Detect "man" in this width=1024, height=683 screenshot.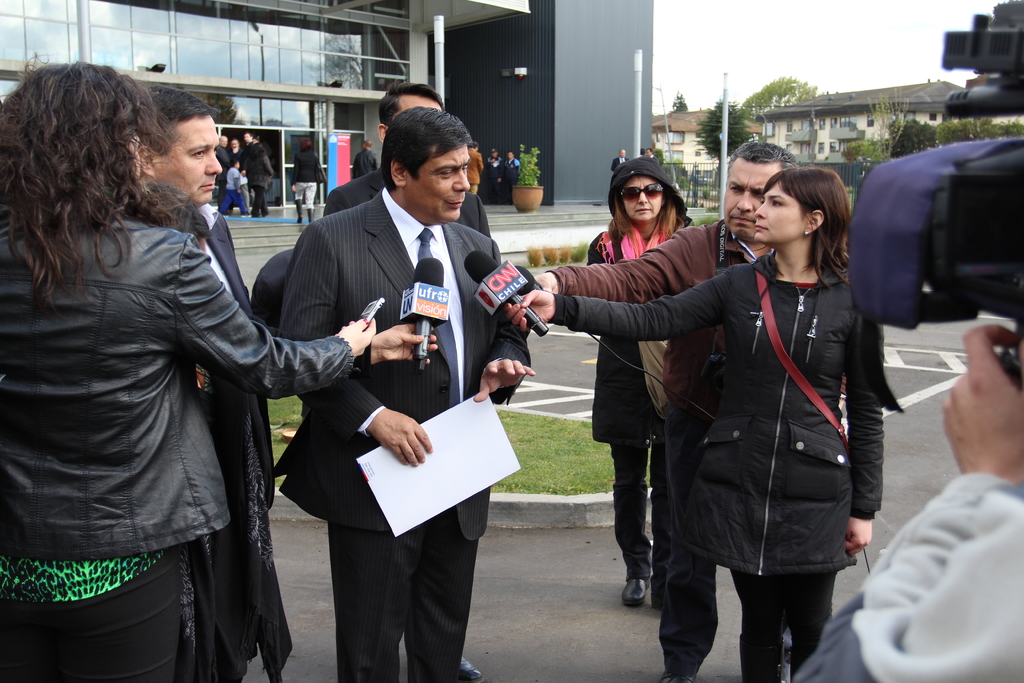
Detection: locate(612, 147, 628, 172).
